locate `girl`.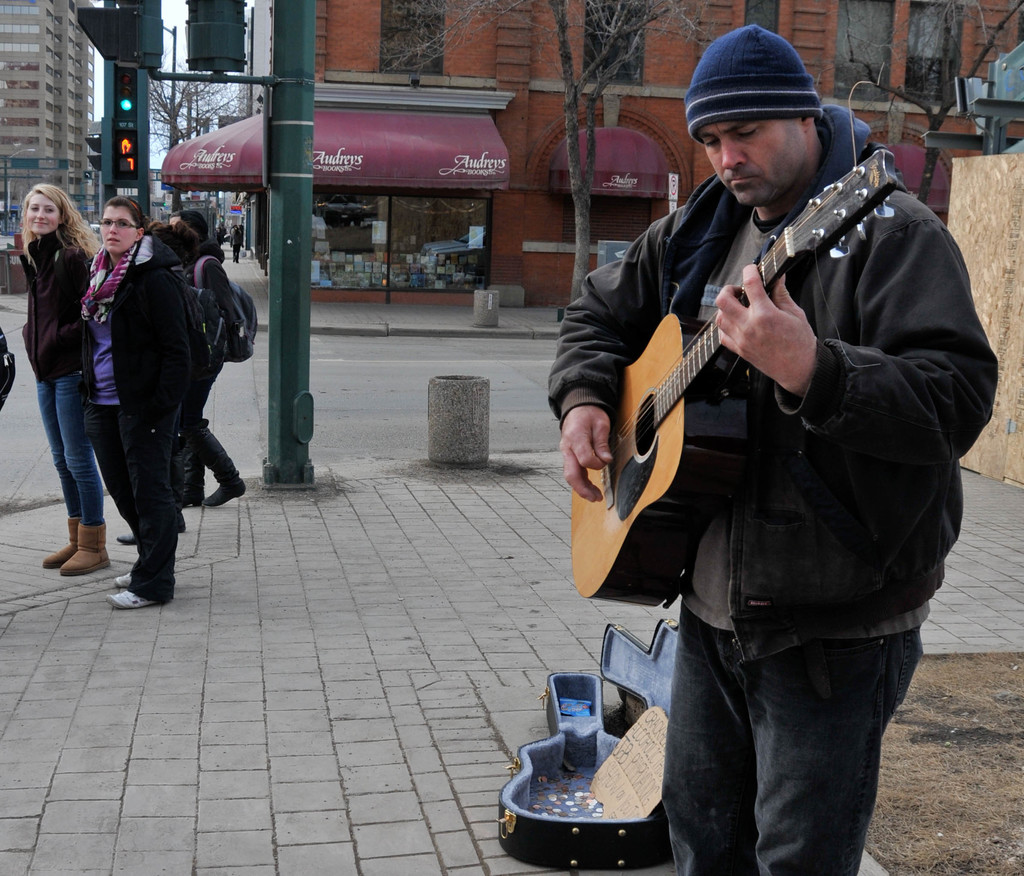
Bounding box: [x1=22, y1=181, x2=98, y2=585].
